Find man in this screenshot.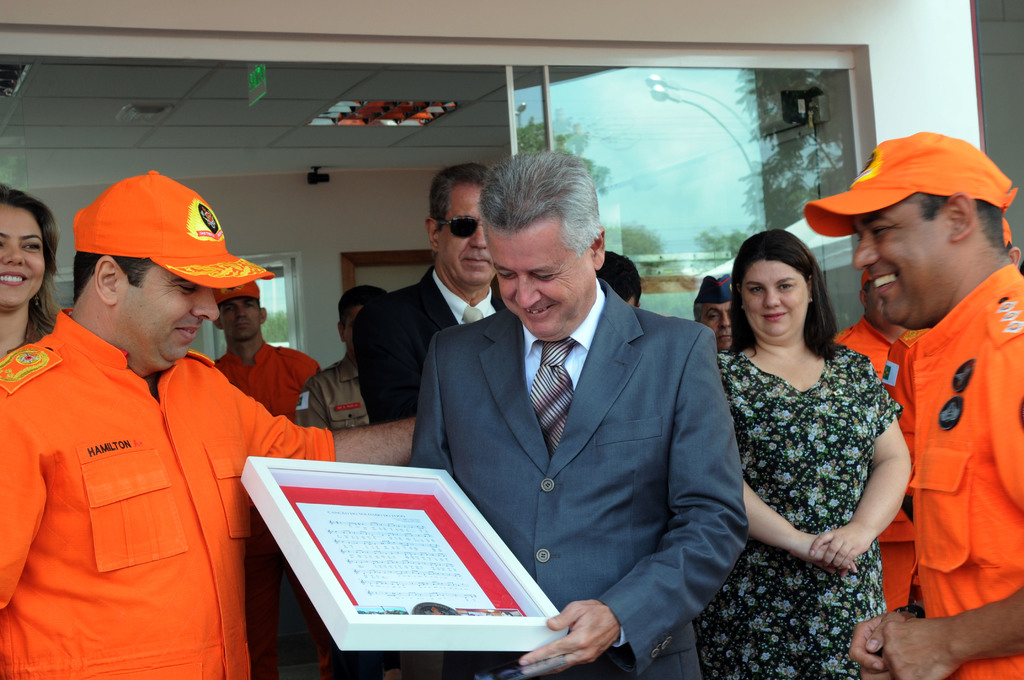
The bounding box for man is [left=852, top=115, right=1019, bottom=670].
